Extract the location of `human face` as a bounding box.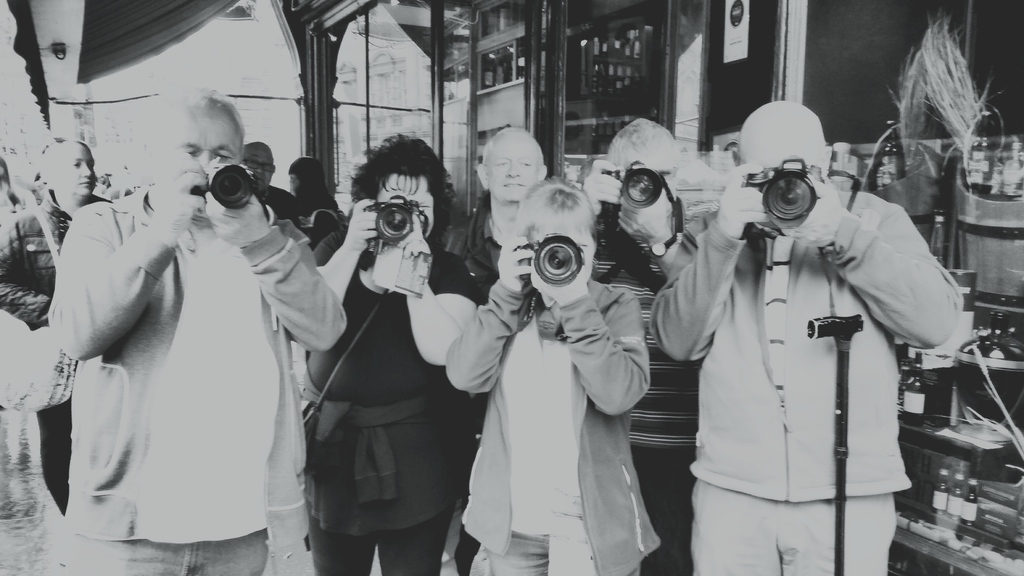
(610,142,679,195).
